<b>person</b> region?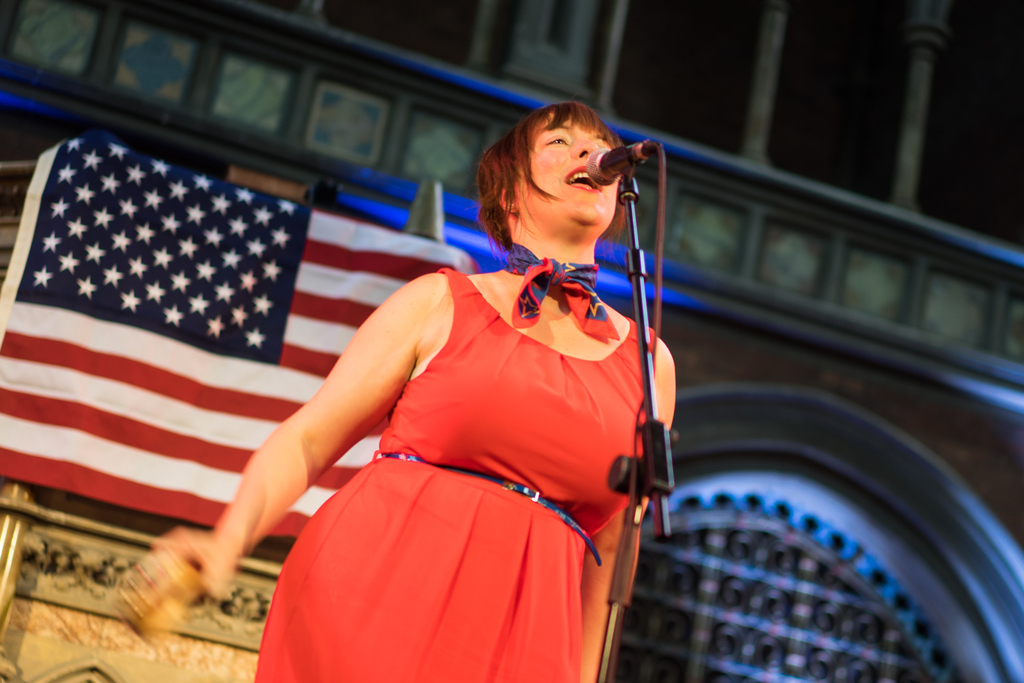
{"left": 211, "top": 99, "right": 689, "bottom": 678}
